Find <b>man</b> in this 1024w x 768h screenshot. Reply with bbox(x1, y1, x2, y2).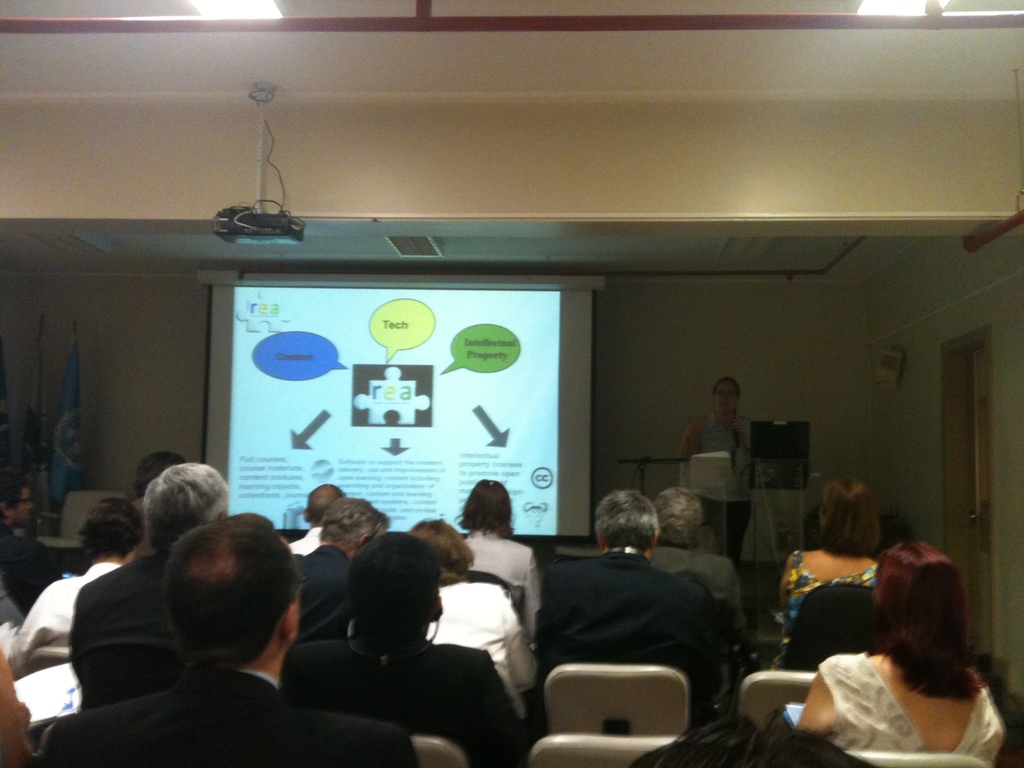
bbox(0, 472, 60, 616).
